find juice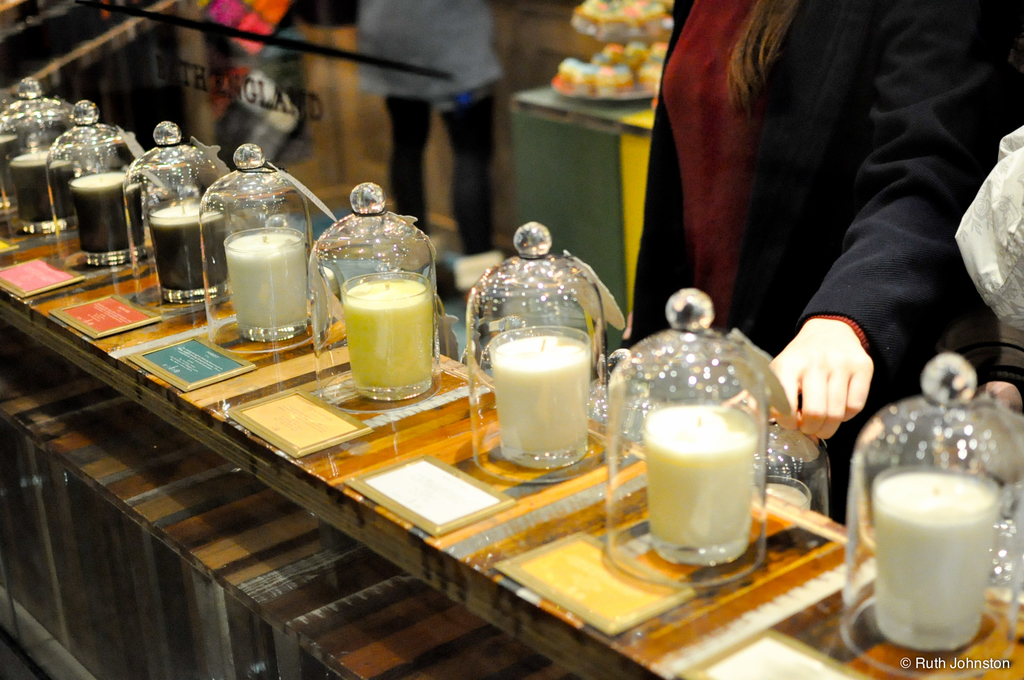
locate(342, 277, 433, 391)
